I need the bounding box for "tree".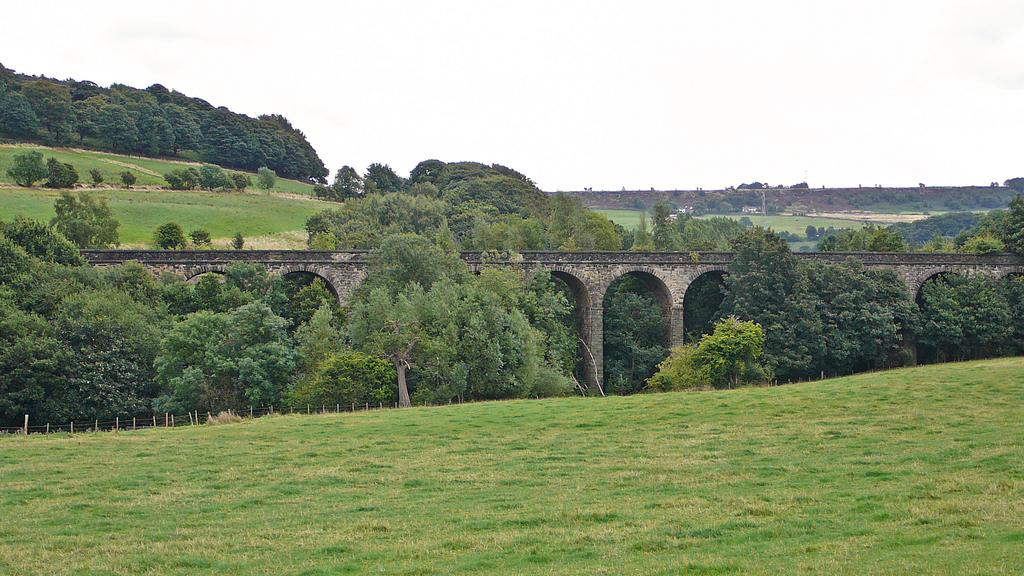
Here it is: rect(59, 196, 118, 248).
